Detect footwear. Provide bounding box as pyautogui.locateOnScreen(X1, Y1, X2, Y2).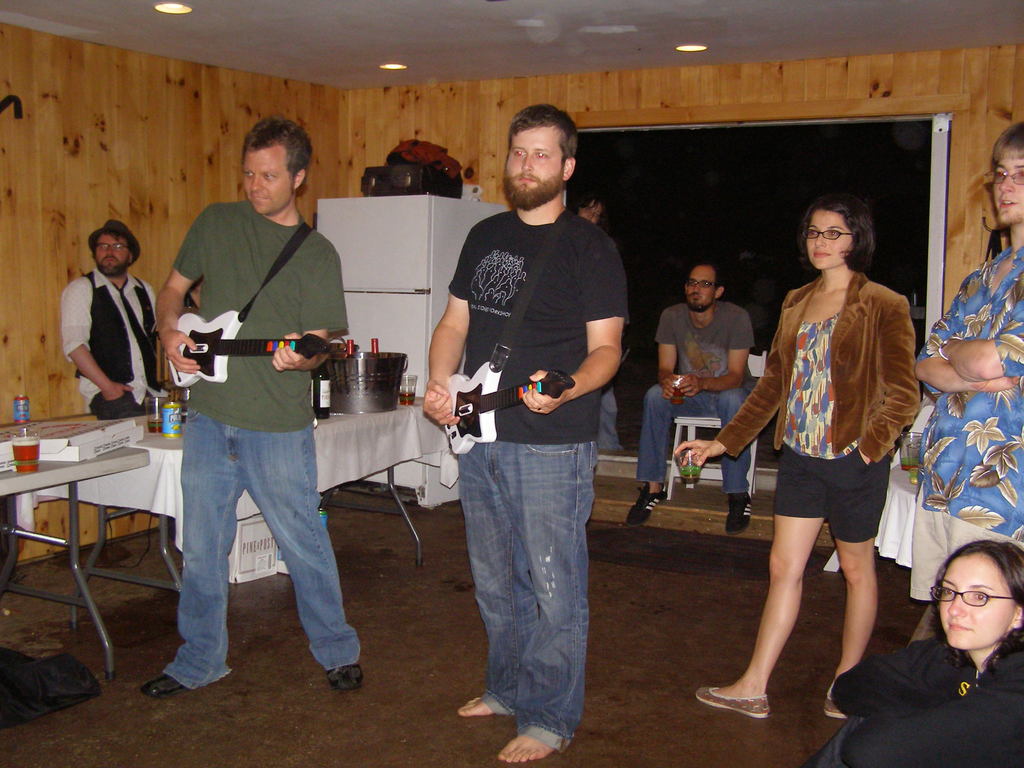
pyautogui.locateOnScreen(723, 492, 752, 536).
